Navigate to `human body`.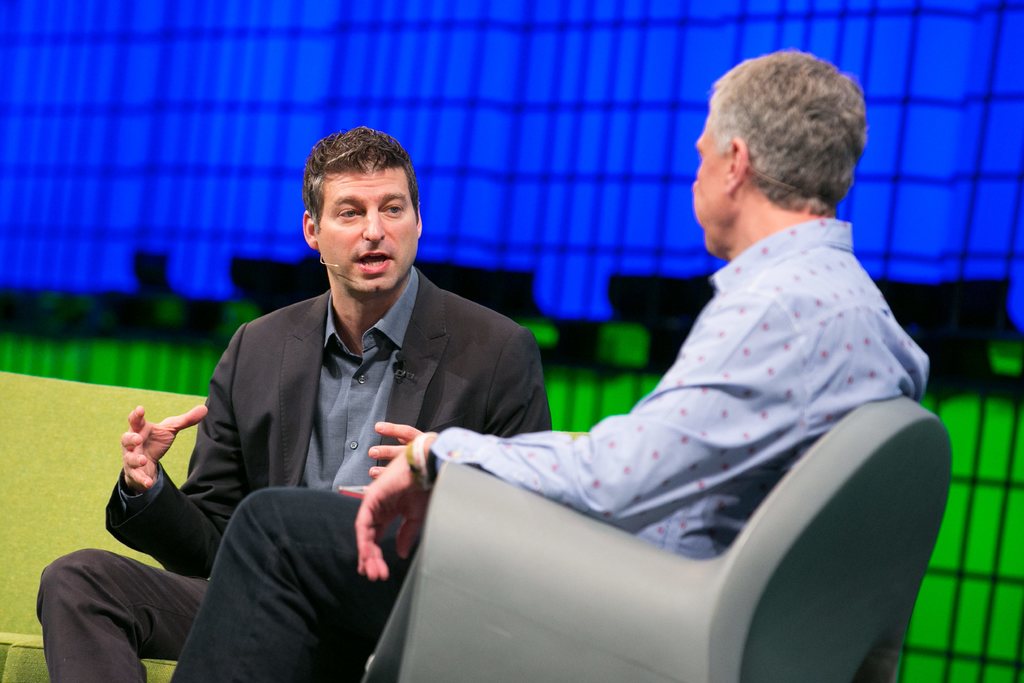
Navigation target: 168 208 934 682.
